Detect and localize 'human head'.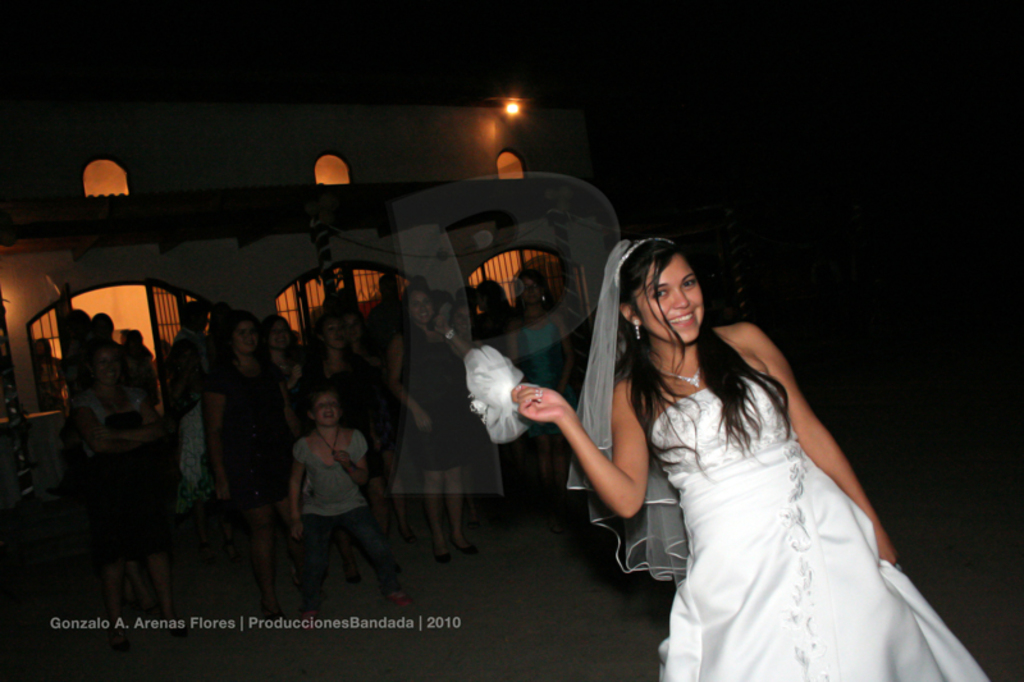
Localized at 641,244,718,363.
